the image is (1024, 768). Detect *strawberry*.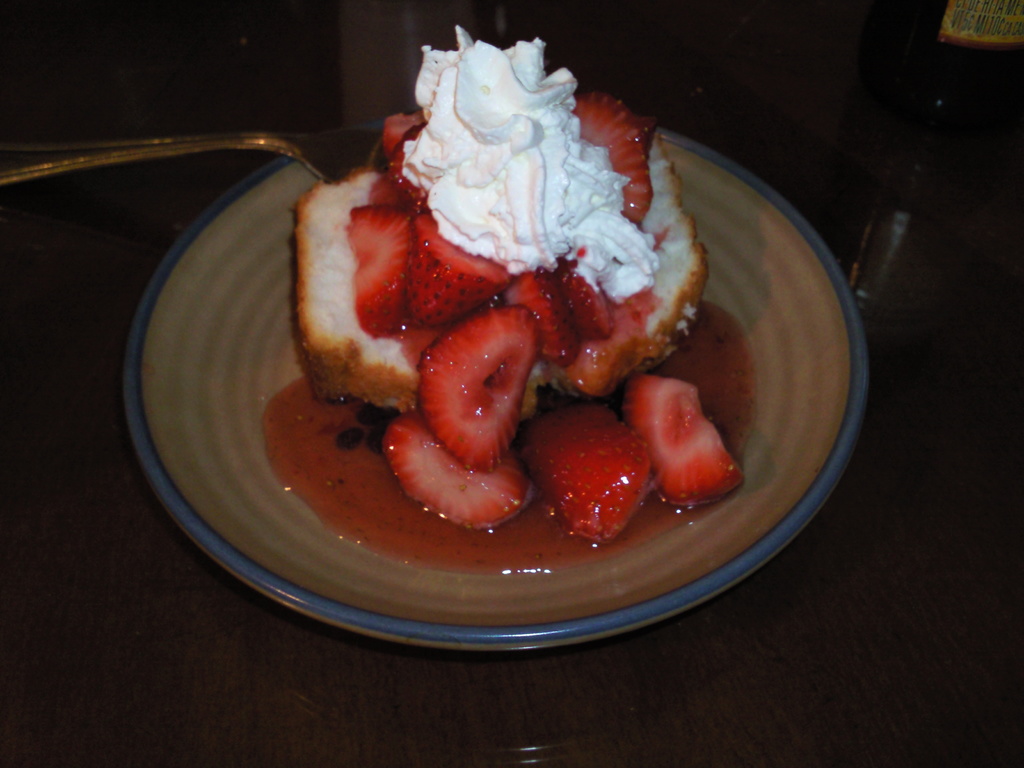
Detection: <bbox>419, 305, 537, 472</bbox>.
